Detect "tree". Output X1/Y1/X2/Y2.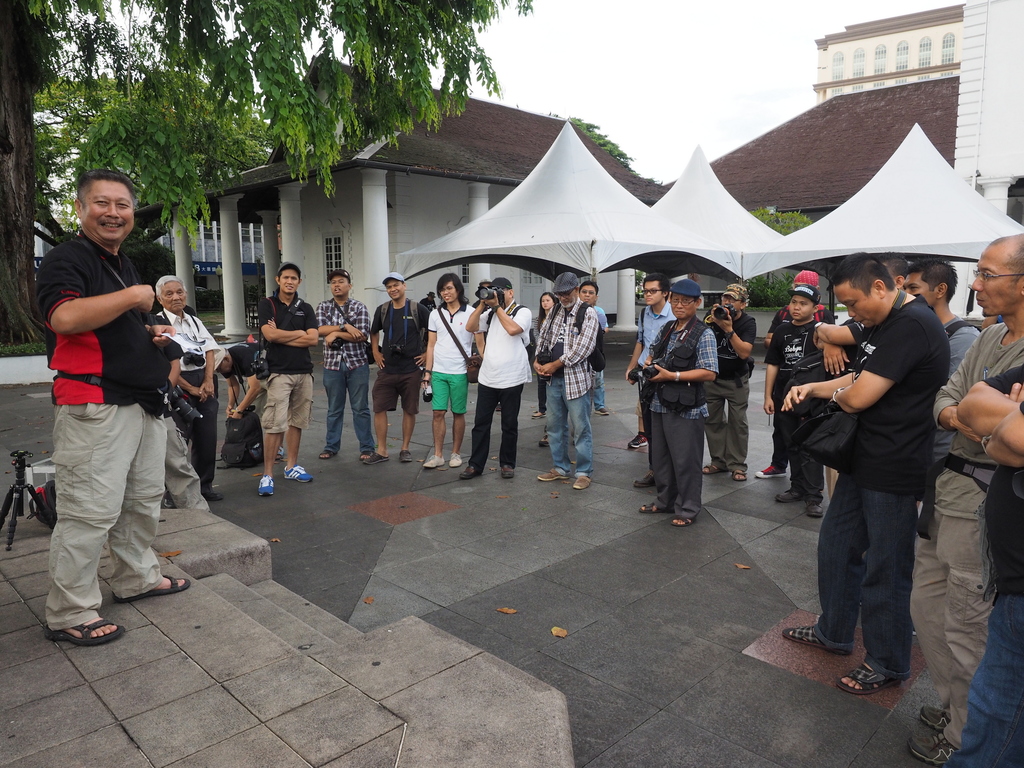
545/111/634/168.
